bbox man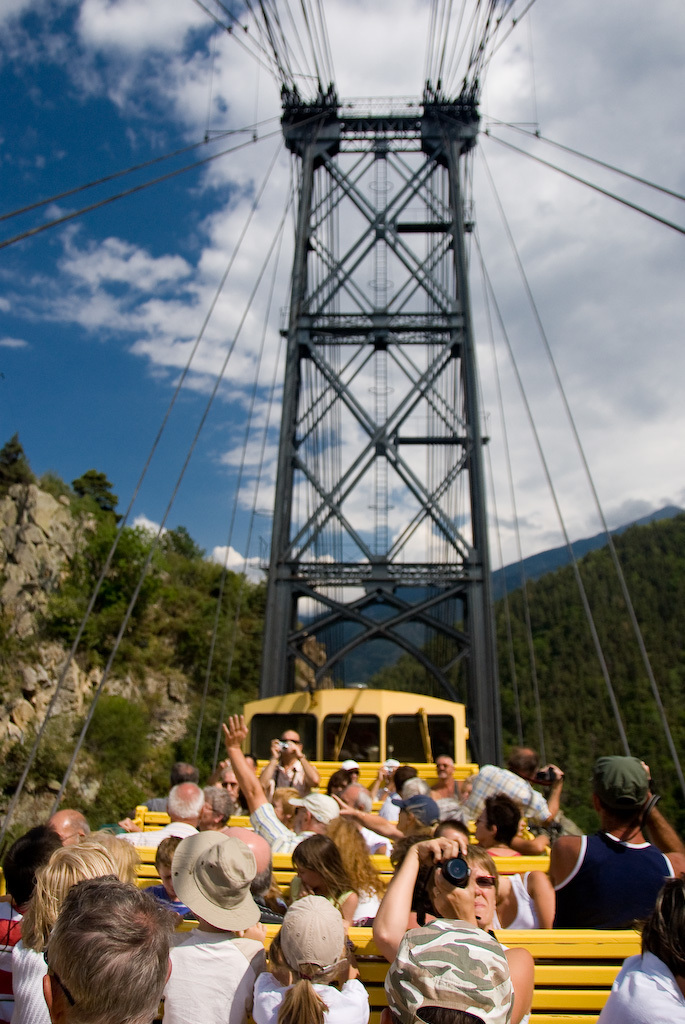
{"x1": 221, "y1": 711, "x2": 340, "y2": 856}
